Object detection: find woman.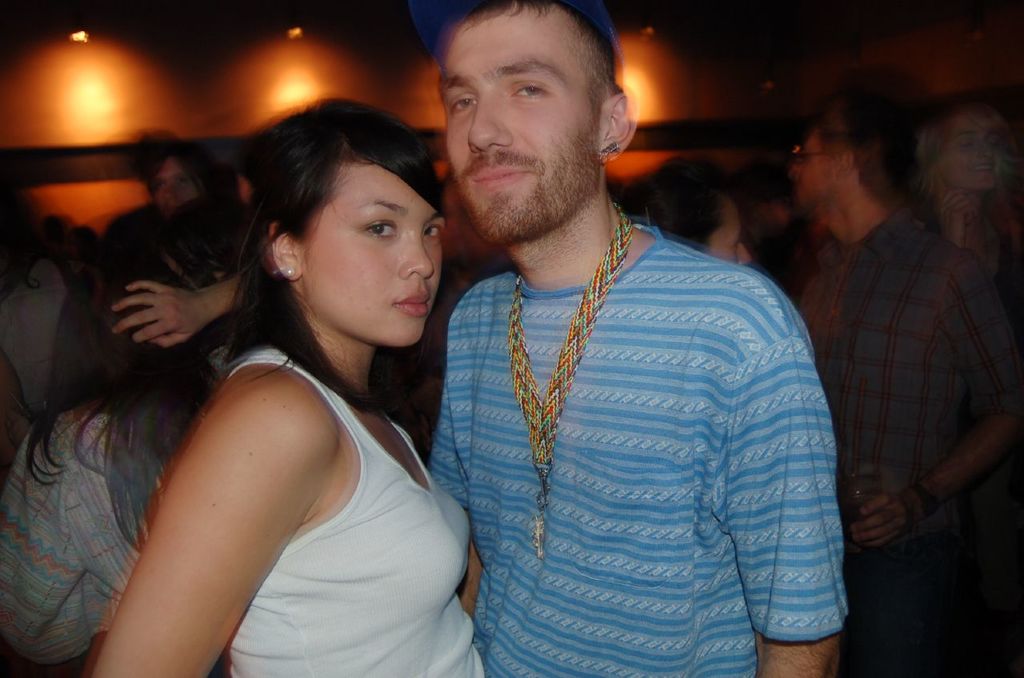
612/165/757/269.
